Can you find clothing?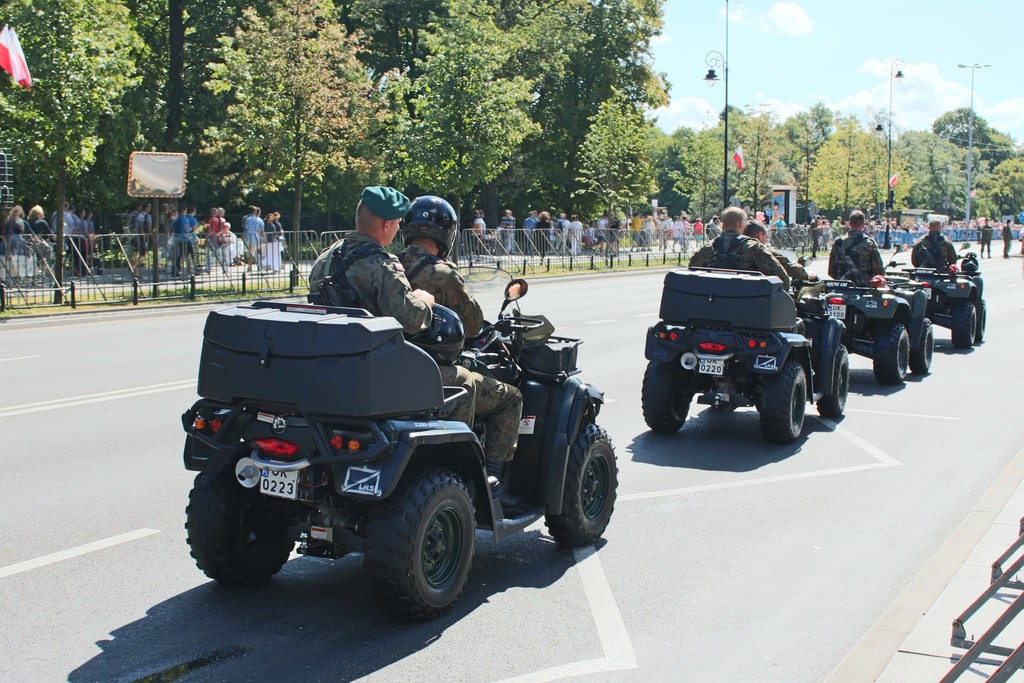
Yes, bounding box: bbox(595, 217, 610, 242).
